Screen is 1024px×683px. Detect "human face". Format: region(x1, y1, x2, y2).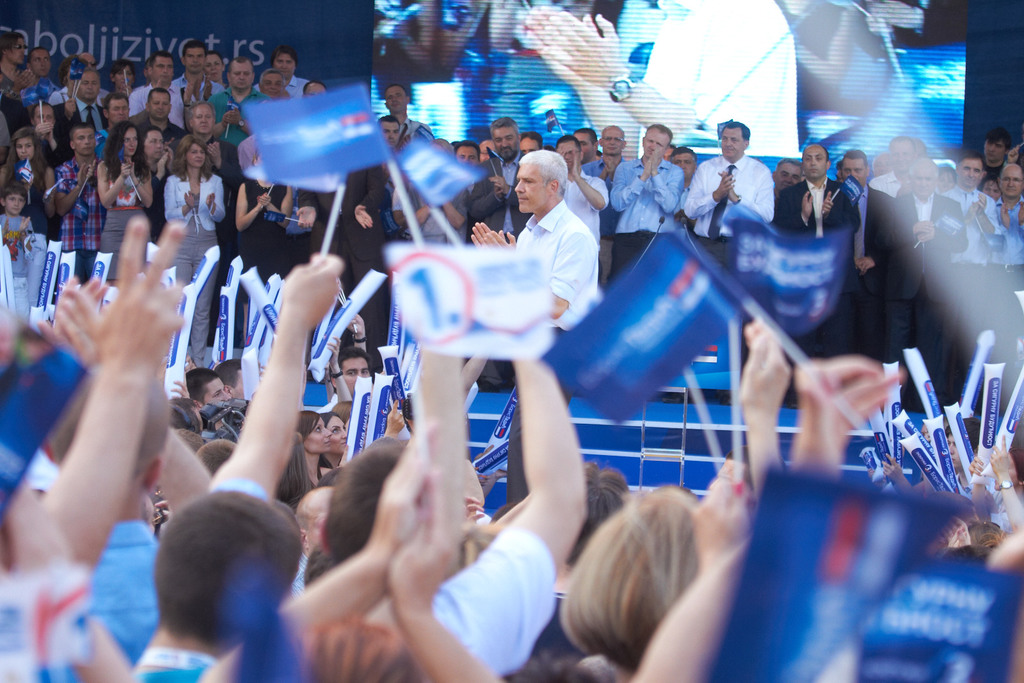
region(273, 53, 295, 78).
